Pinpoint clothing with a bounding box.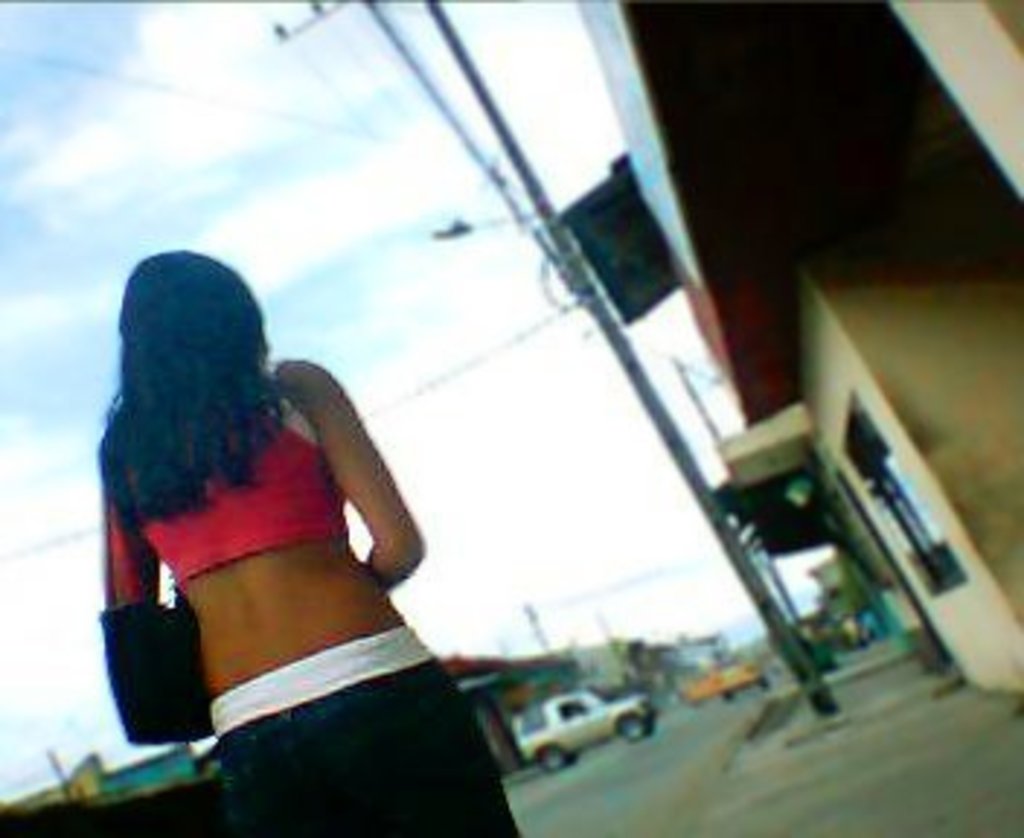
(204, 620, 521, 835).
